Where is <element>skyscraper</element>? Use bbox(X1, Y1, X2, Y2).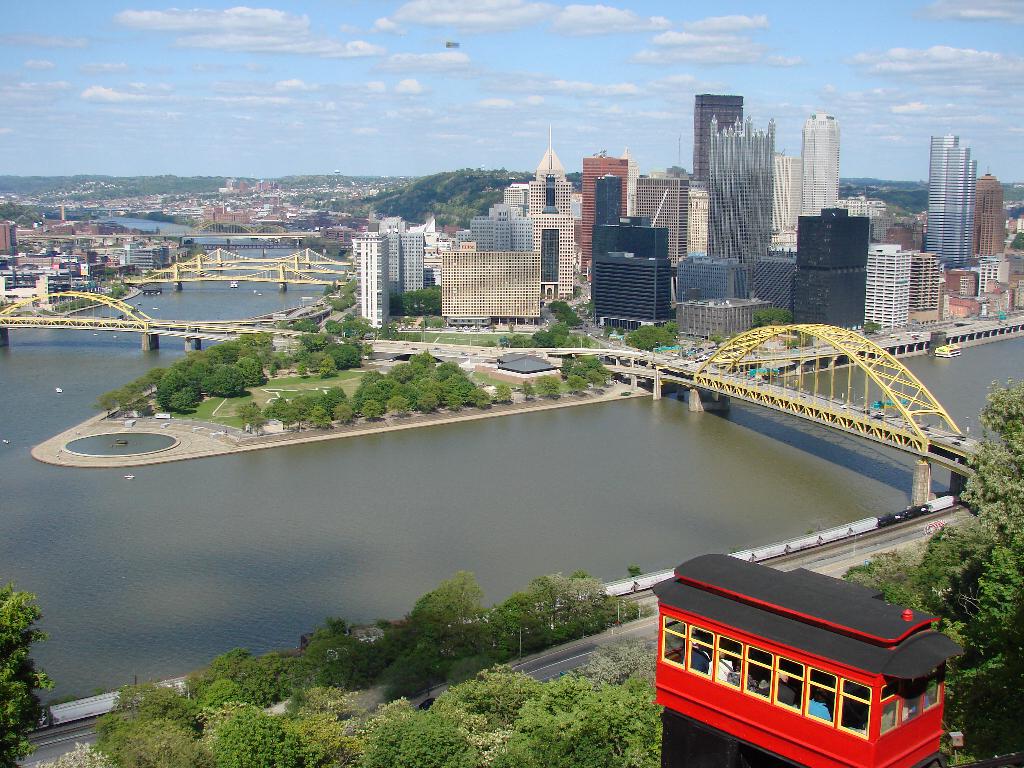
bbox(799, 111, 838, 214).
